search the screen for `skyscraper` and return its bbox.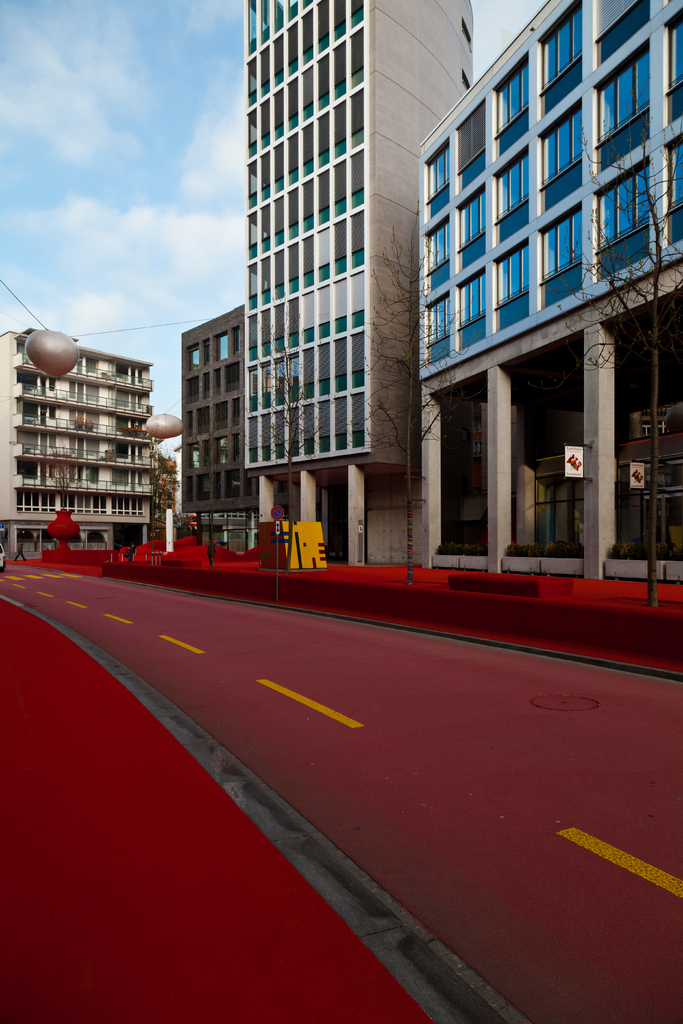
Found: l=237, t=0, r=468, b=573.
